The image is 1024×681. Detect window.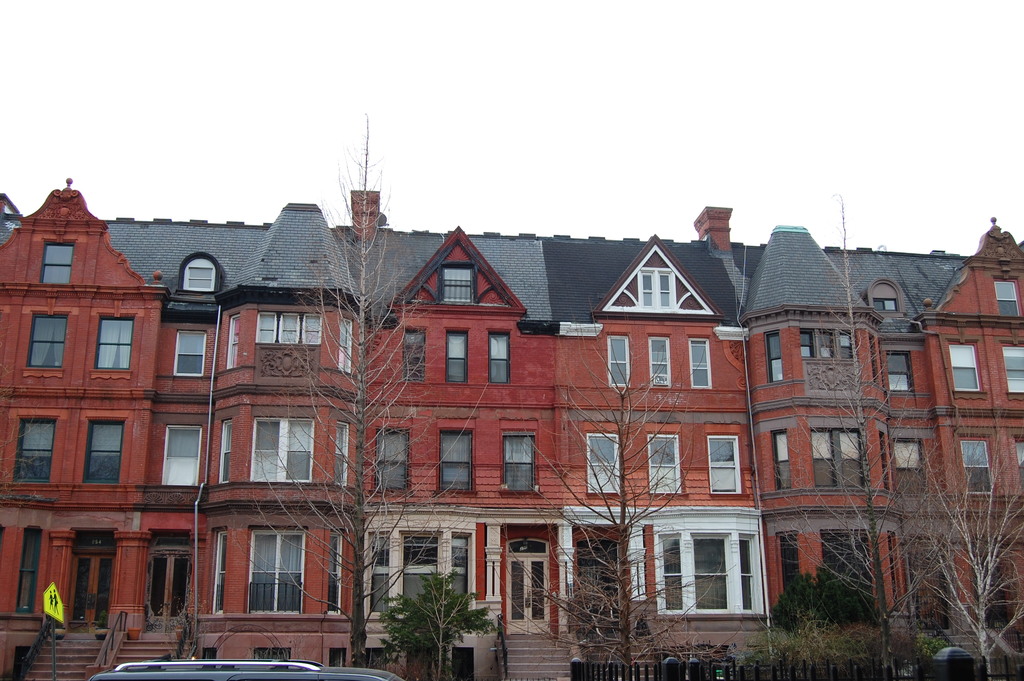
Detection: {"x1": 254, "y1": 532, "x2": 301, "y2": 614}.
